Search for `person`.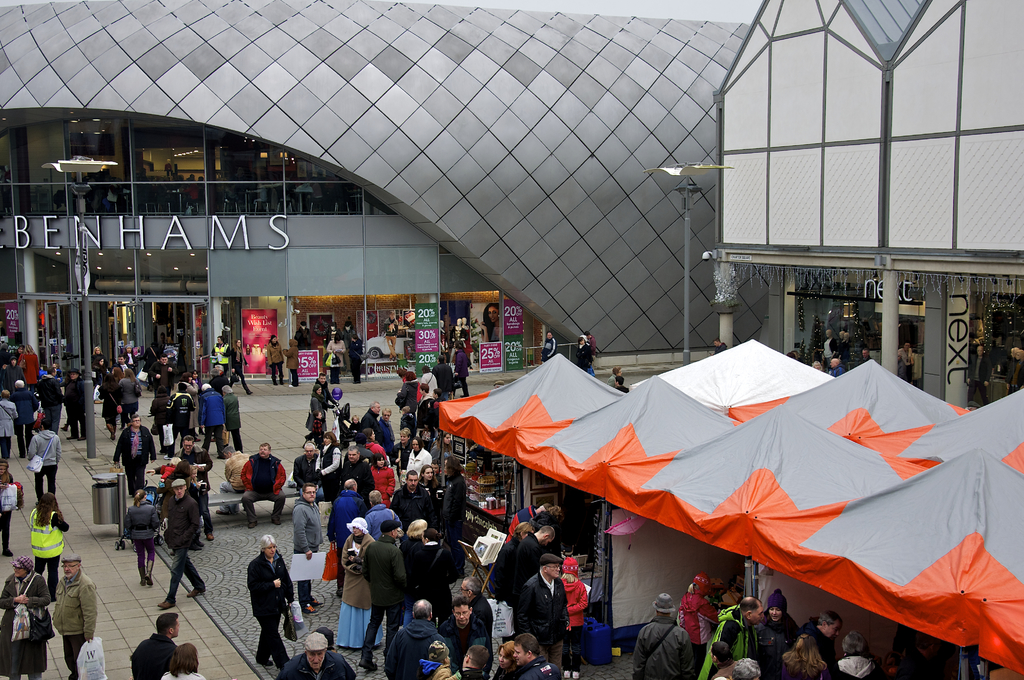
Found at box=[304, 416, 312, 439].
